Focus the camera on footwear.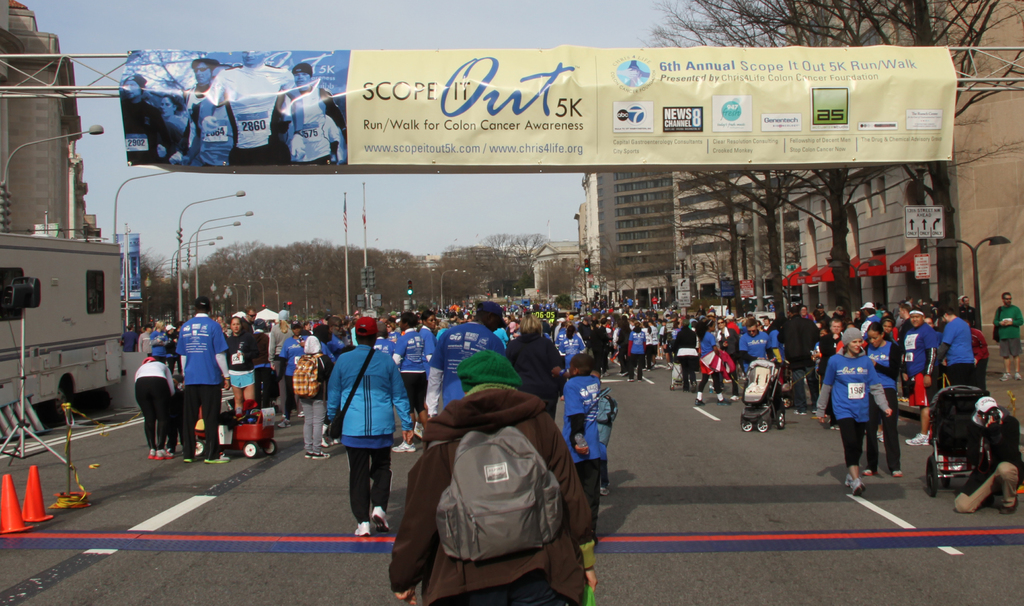
Focus region: select_region(154, 448, 177, 461).
